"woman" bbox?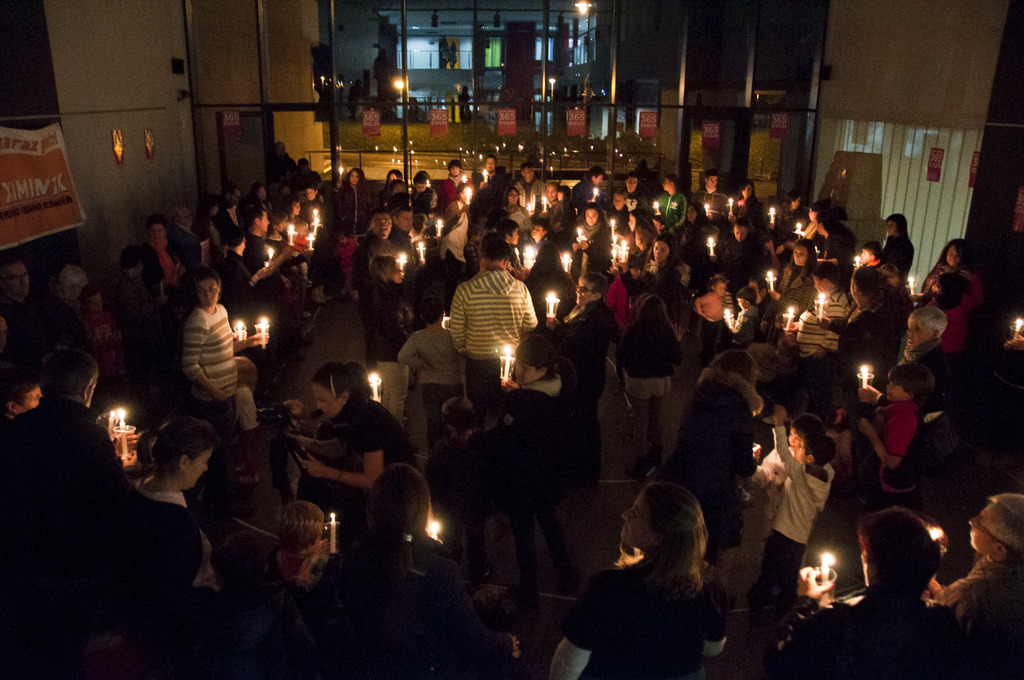
BBox(441, 185, 478, 301)
